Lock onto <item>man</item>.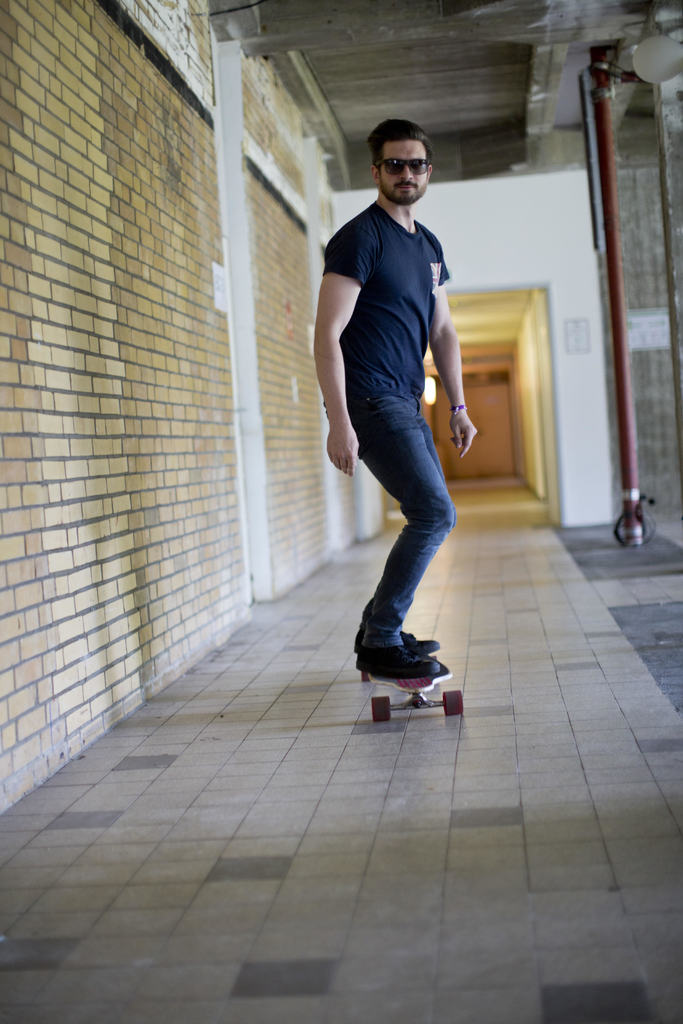
Locked: <region>317, 120, 479, 674</region>.
